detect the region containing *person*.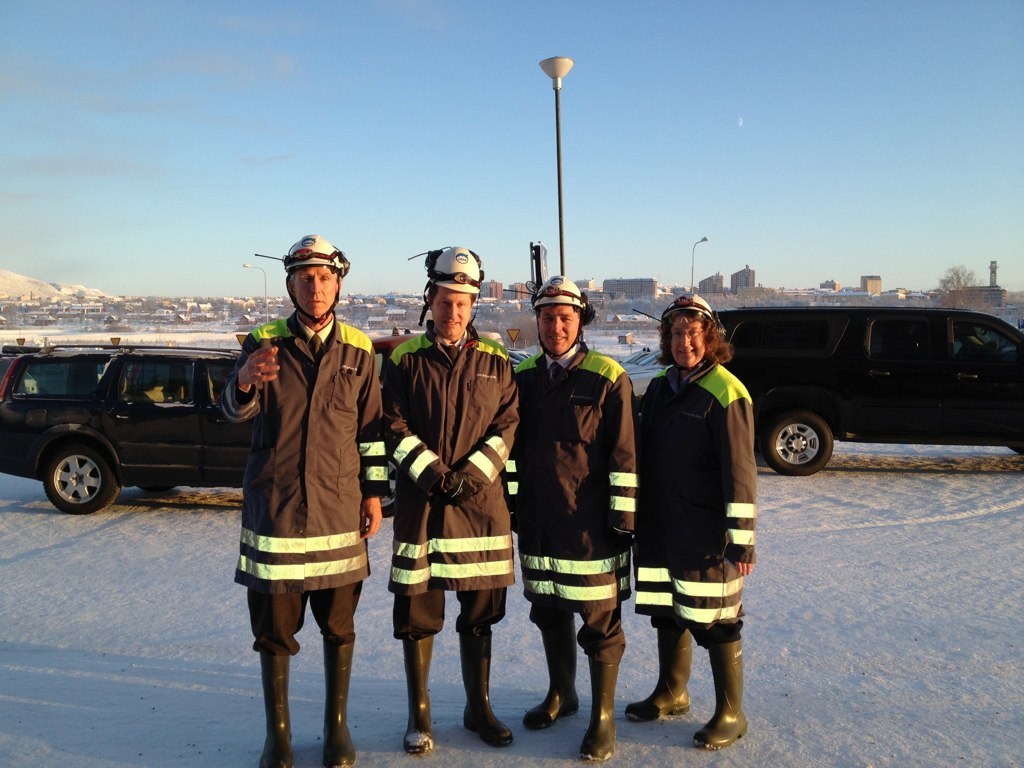
376:249:523:752.
